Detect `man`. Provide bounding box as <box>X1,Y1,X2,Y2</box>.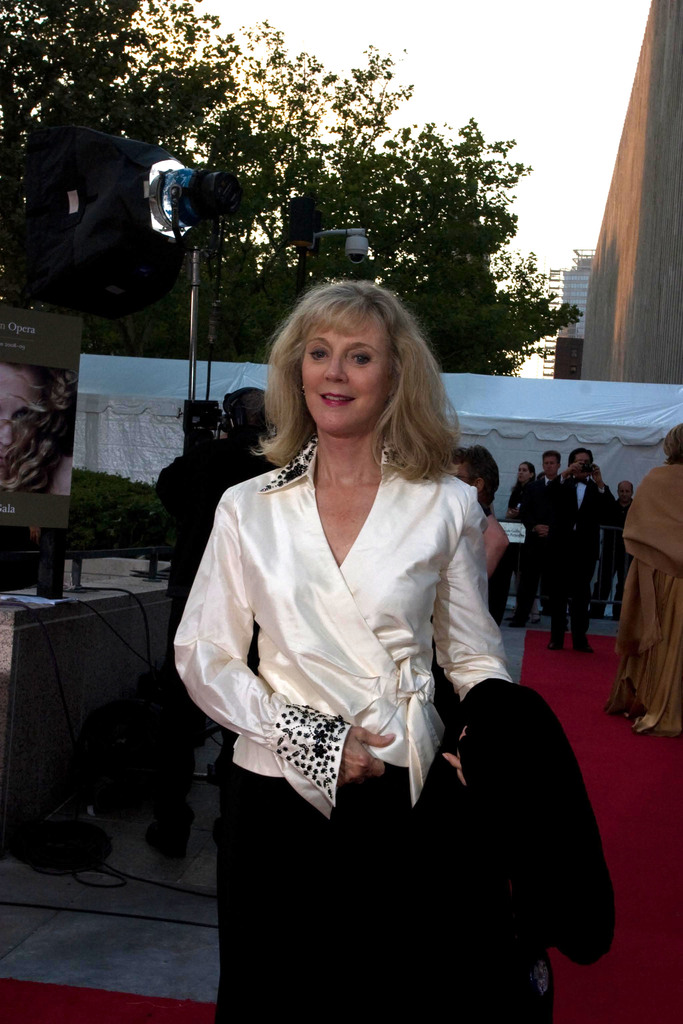
<box>587,477,643,620</box>.
